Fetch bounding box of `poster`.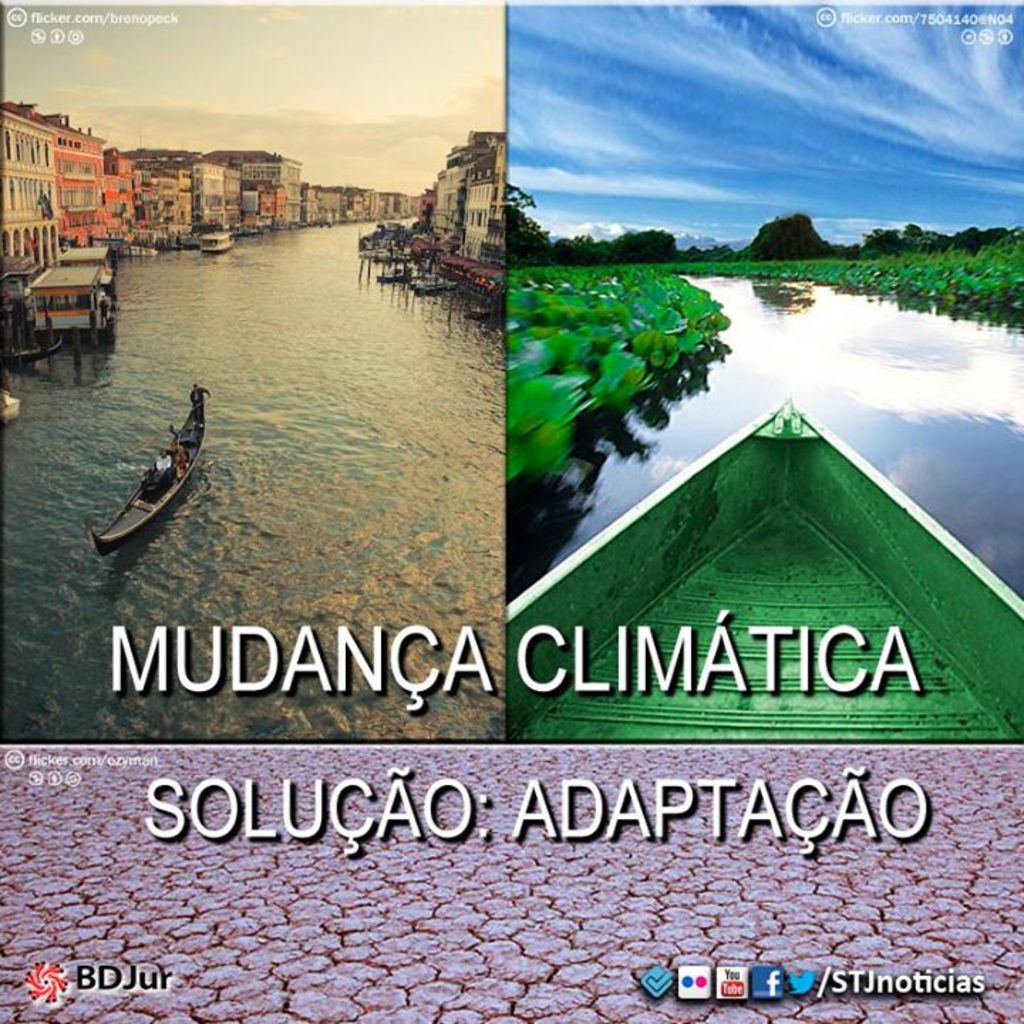
Bbox: [0, 0, 1023, 1023].
